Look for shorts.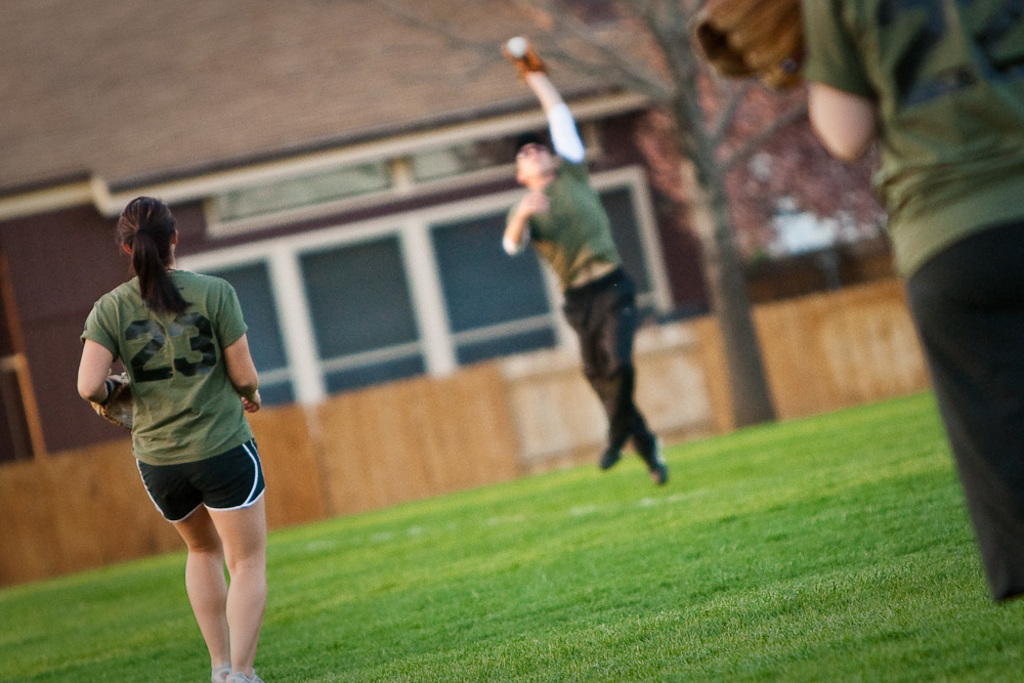
Found: bbox=(128, 456, 255, 512).
